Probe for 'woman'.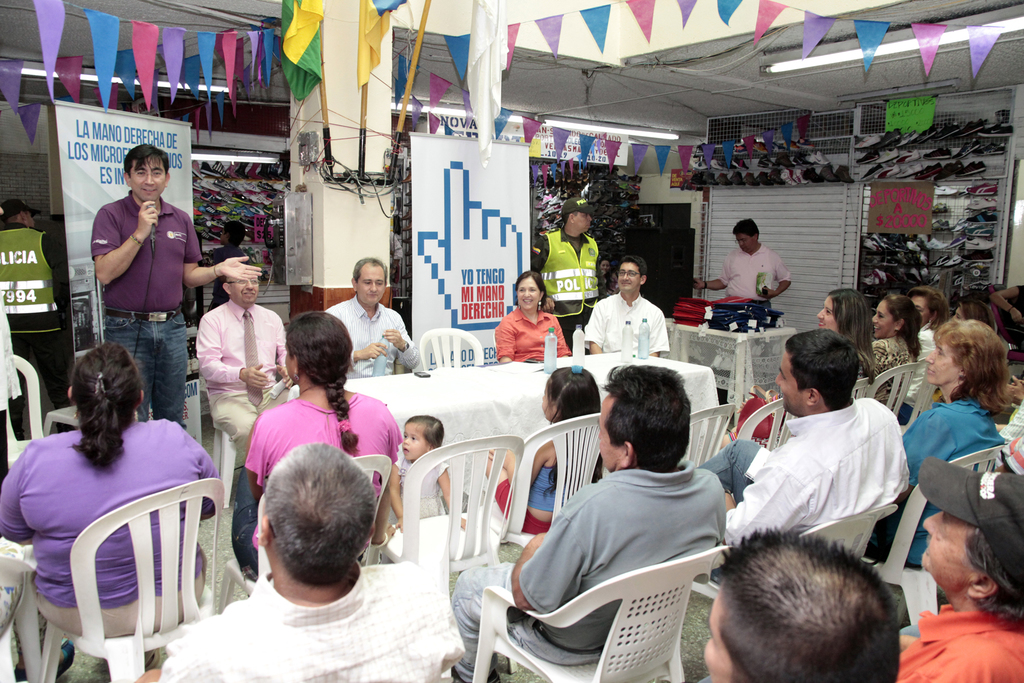
Probe result: [x1=229, y1=308, x2=392, y2=582].
